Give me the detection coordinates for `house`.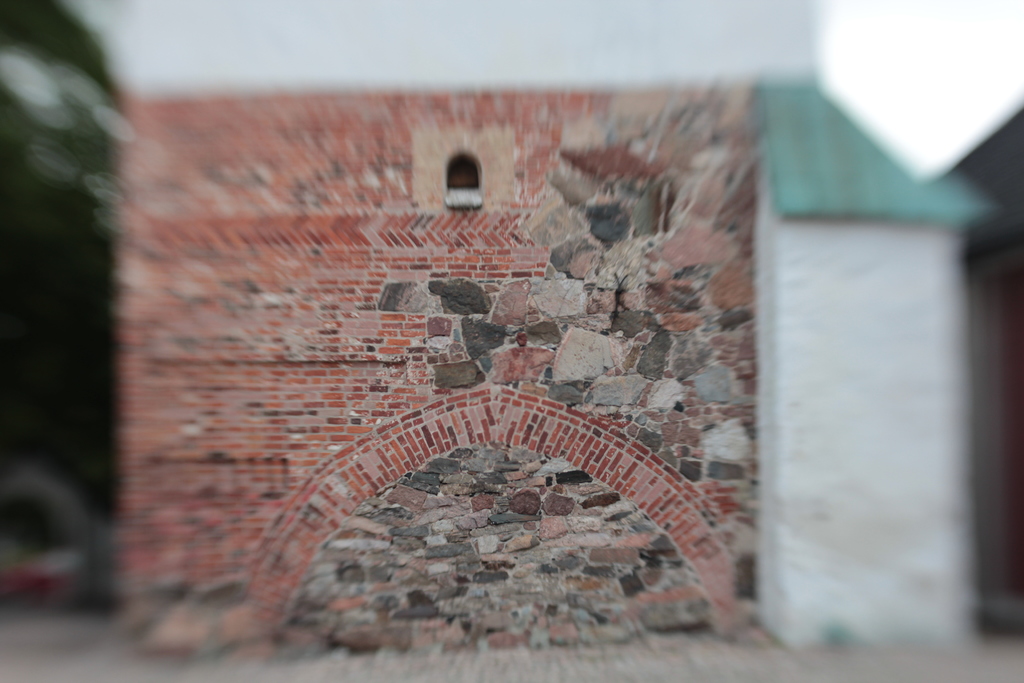
detection(95, 0, 998, 643).
